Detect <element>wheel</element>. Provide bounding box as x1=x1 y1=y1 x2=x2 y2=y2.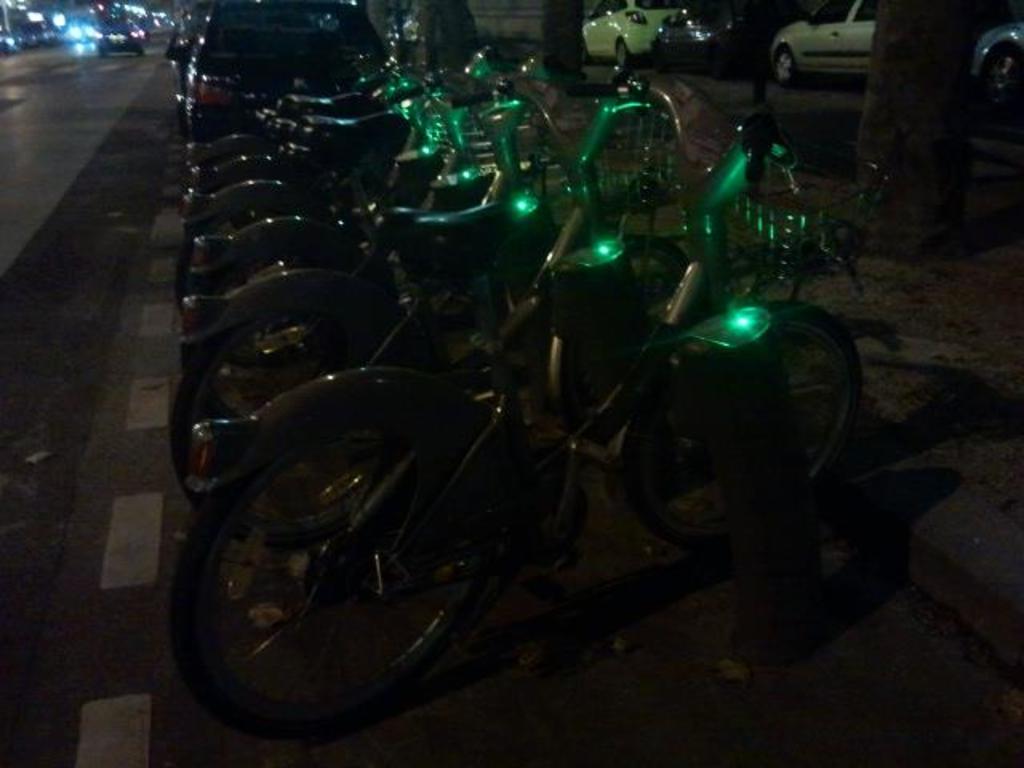
x1=771 y1=46 x2=794 y2=85.
